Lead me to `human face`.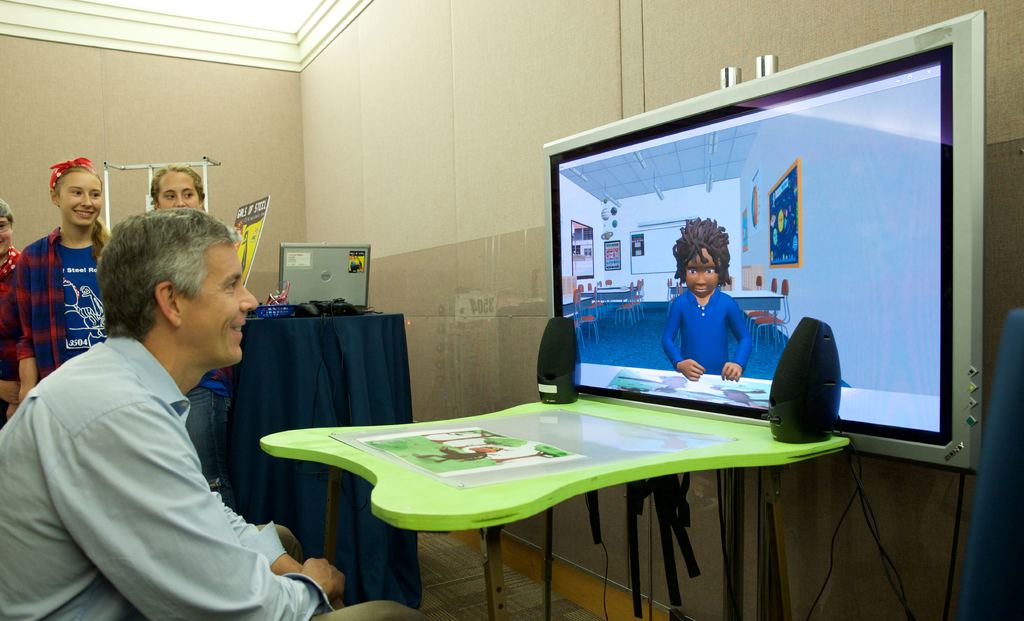
Lead to {"x1": 682, "y1": 251, "x2": 720, "y2": 300}.
